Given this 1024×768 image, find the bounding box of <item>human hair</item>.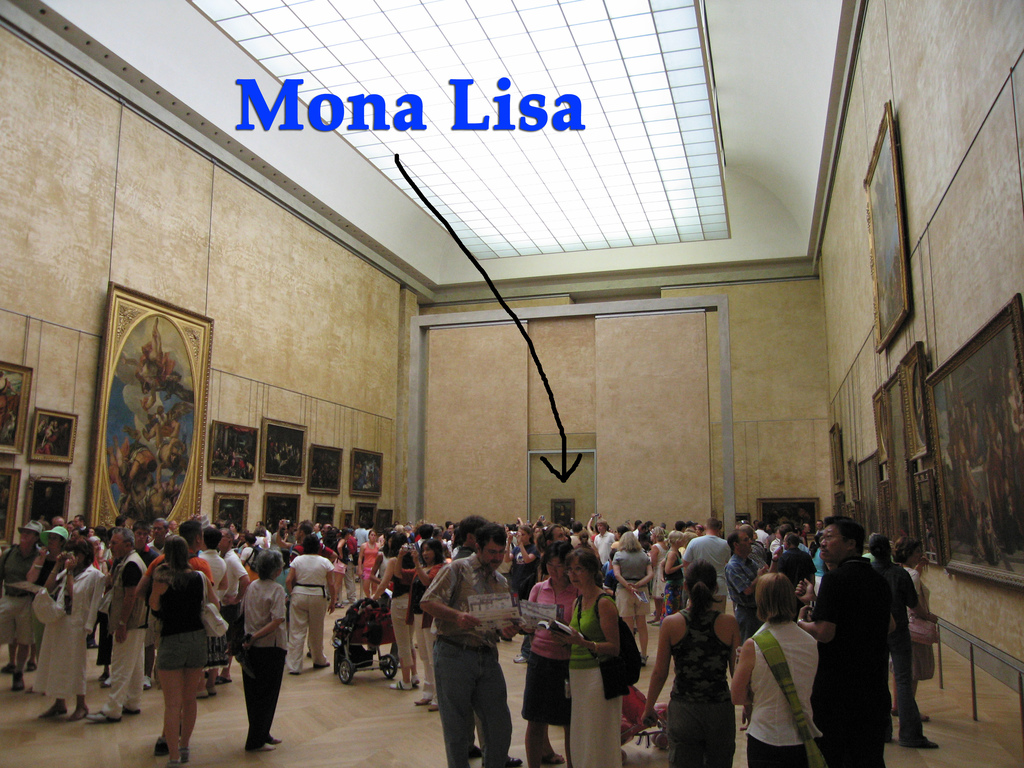
(563, 547, 603, 586).
